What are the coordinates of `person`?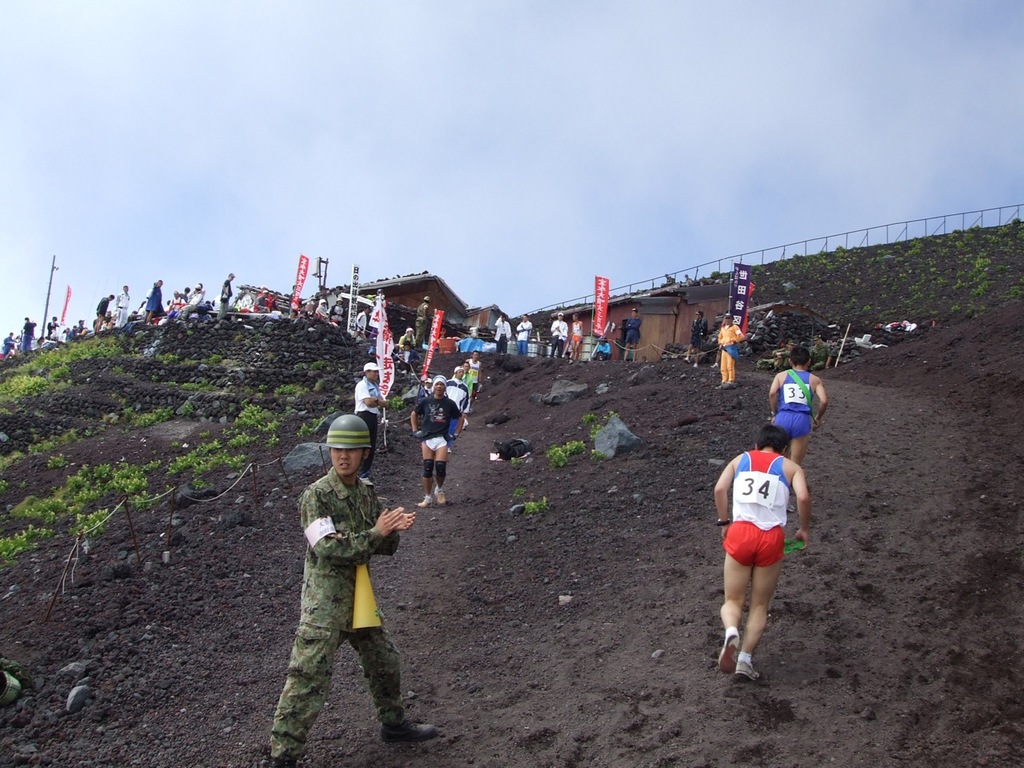
550/314/570/355.
